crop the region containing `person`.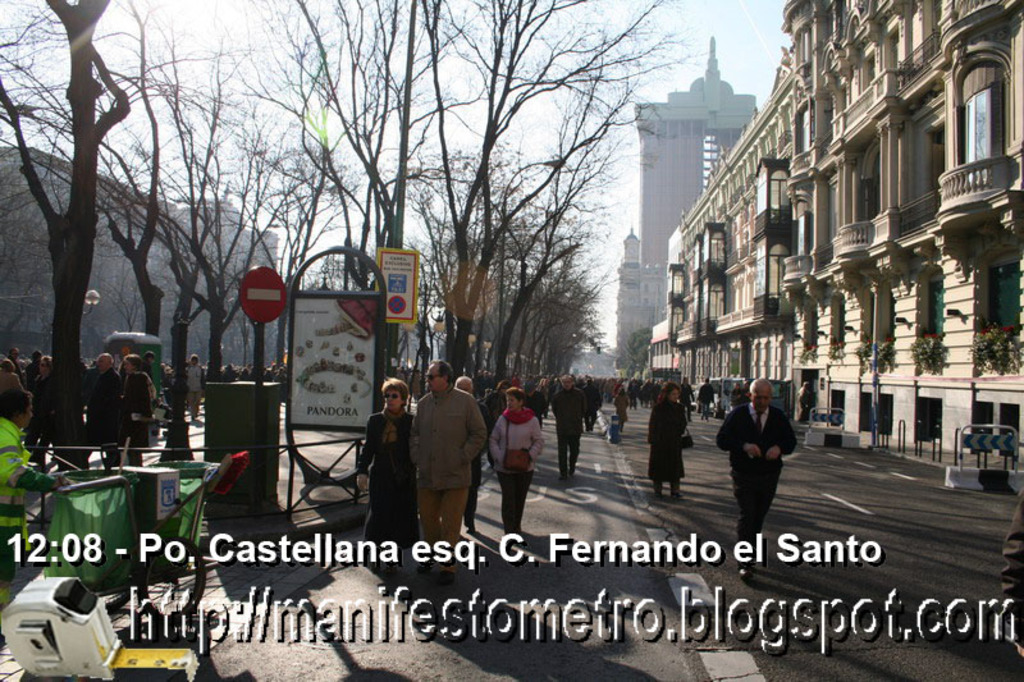
Crop region: 353/374/424/572.
